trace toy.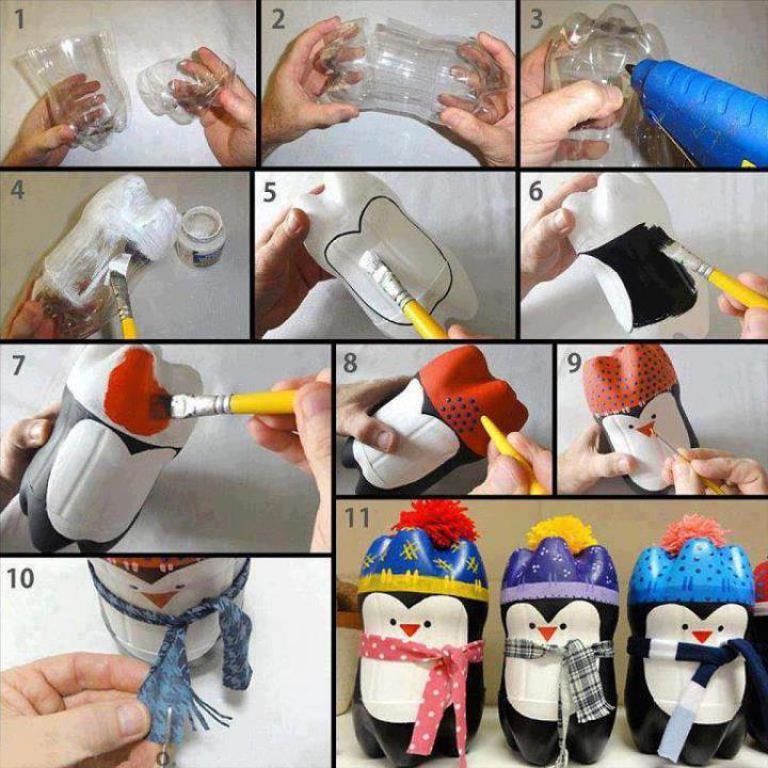
Traced to box=[347, 496, 498, 759].
